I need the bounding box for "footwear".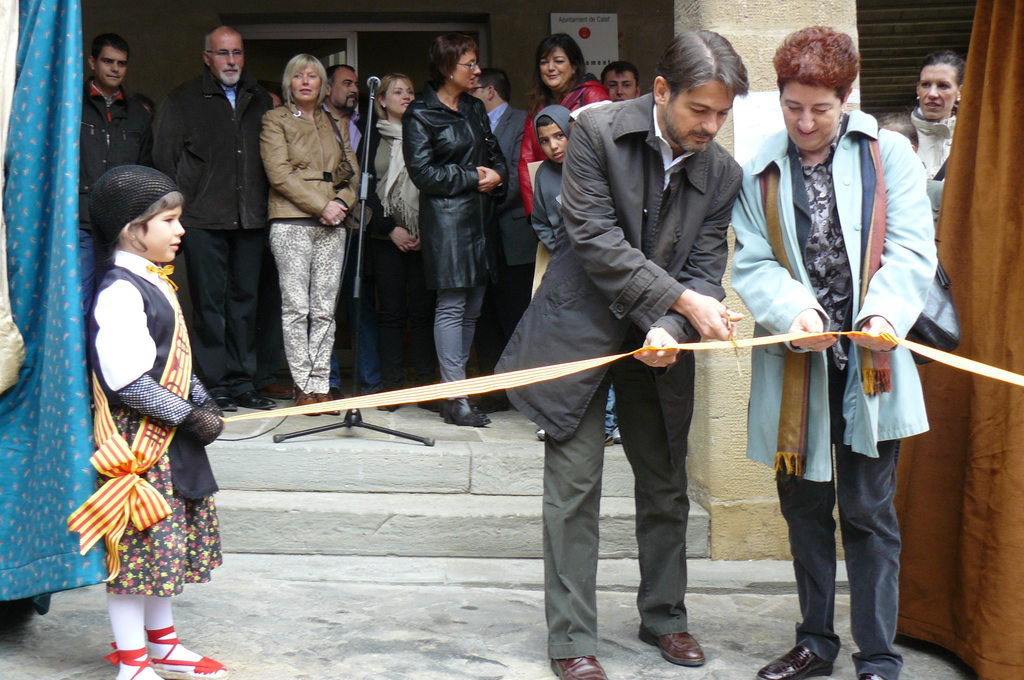
Here it is: 640/628/705/667.
